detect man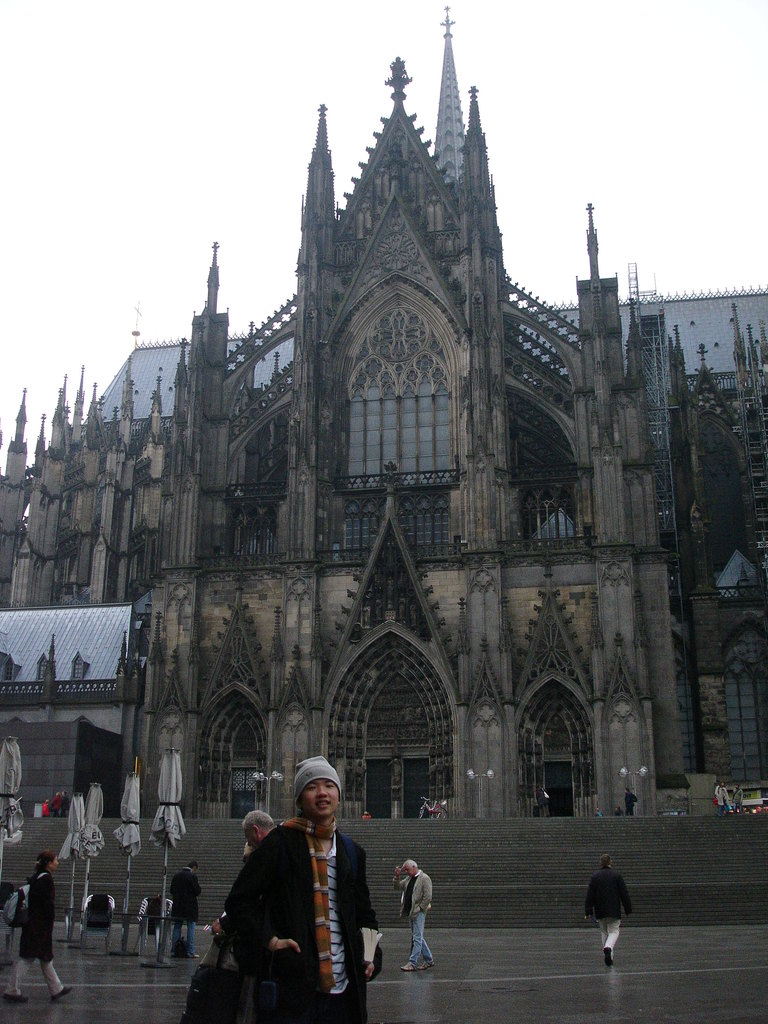
(x1=212, y1=808, x2=275, y2=1016)
